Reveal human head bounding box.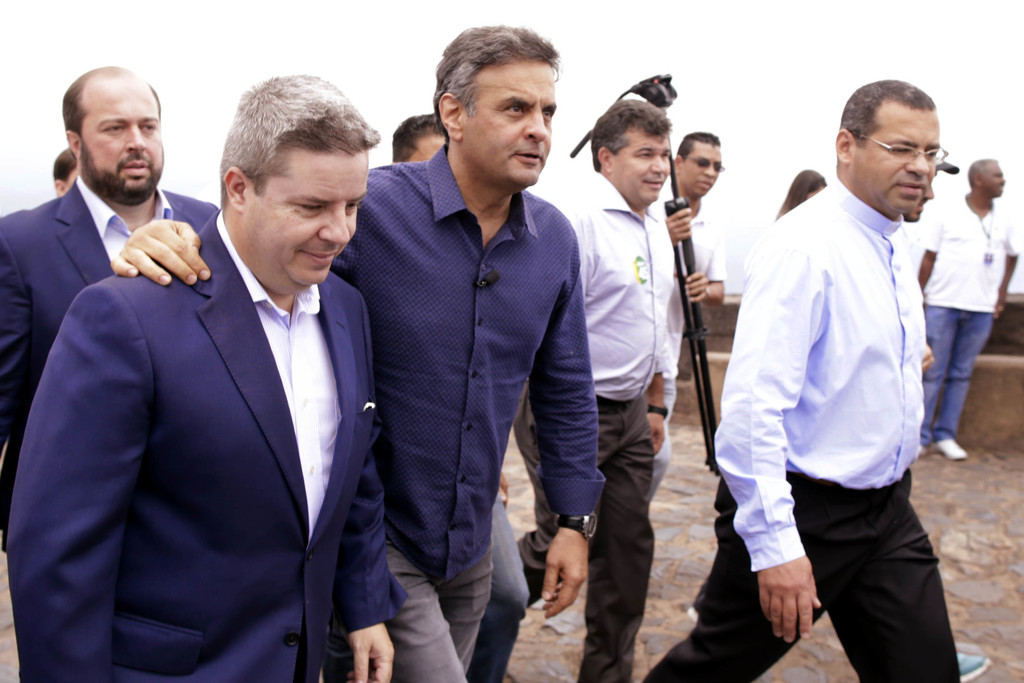
Revealed: crop(671, 129, 725, 199).
